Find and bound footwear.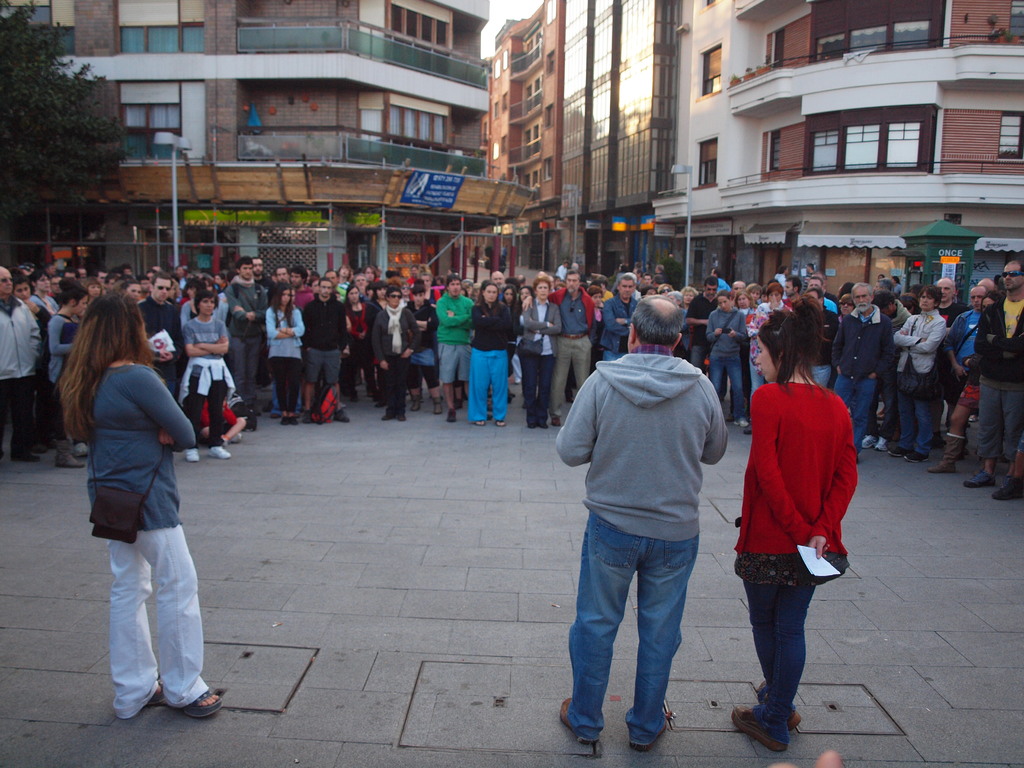
Bound: (340,408,355,424).
